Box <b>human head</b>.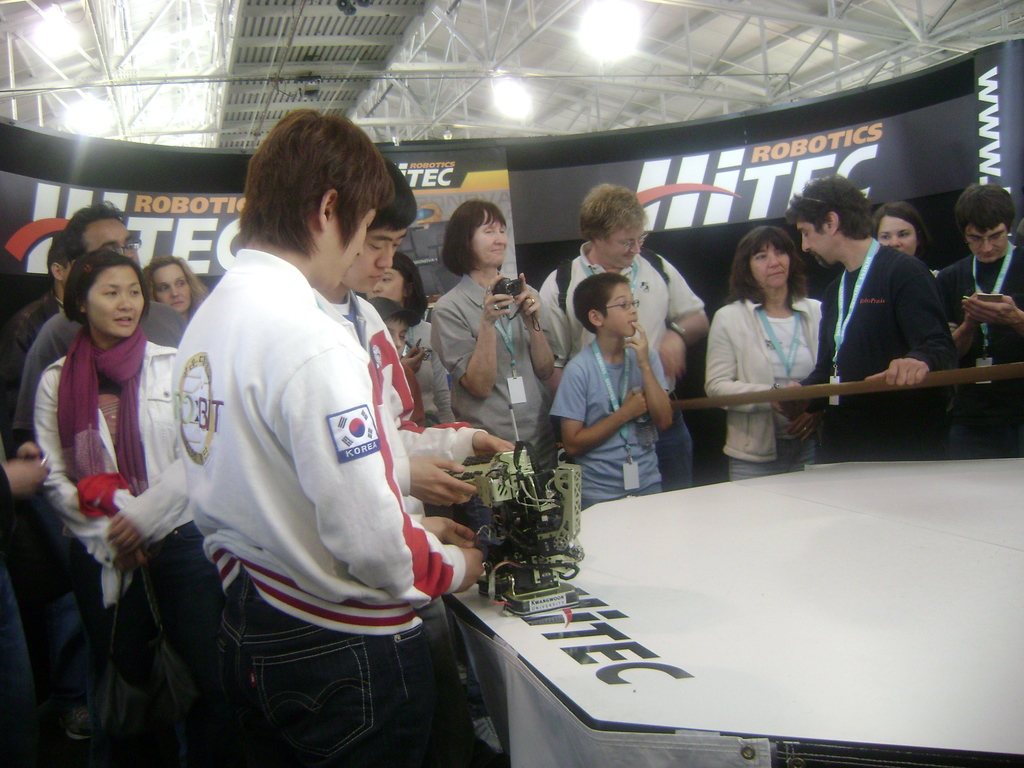
65/198/144/268.
